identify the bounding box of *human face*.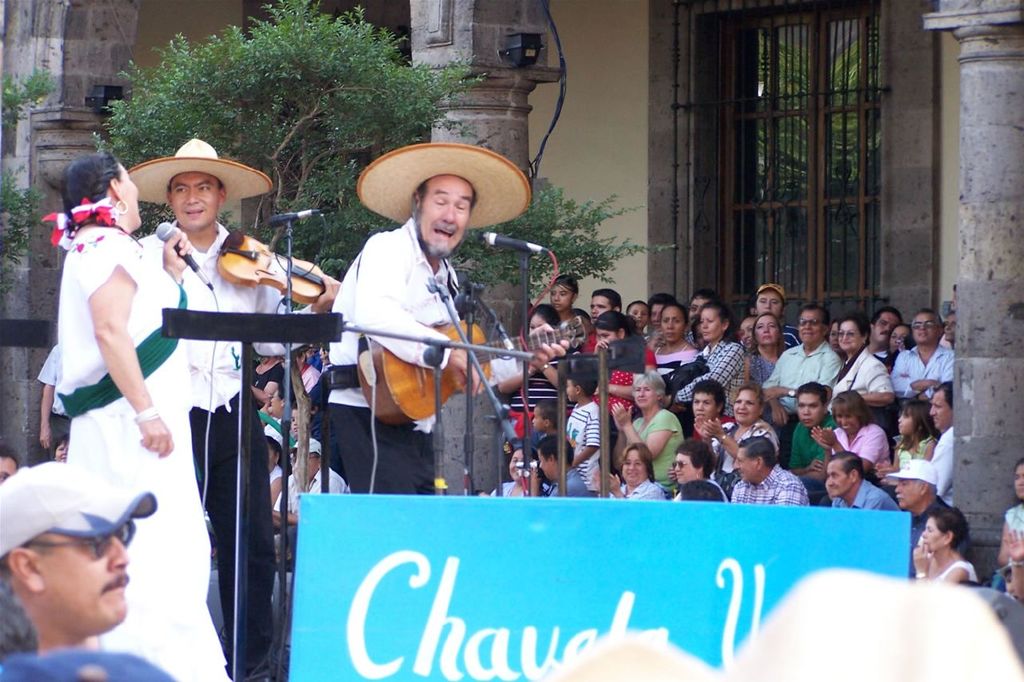
bbox=[177, 175, 220, 231].
